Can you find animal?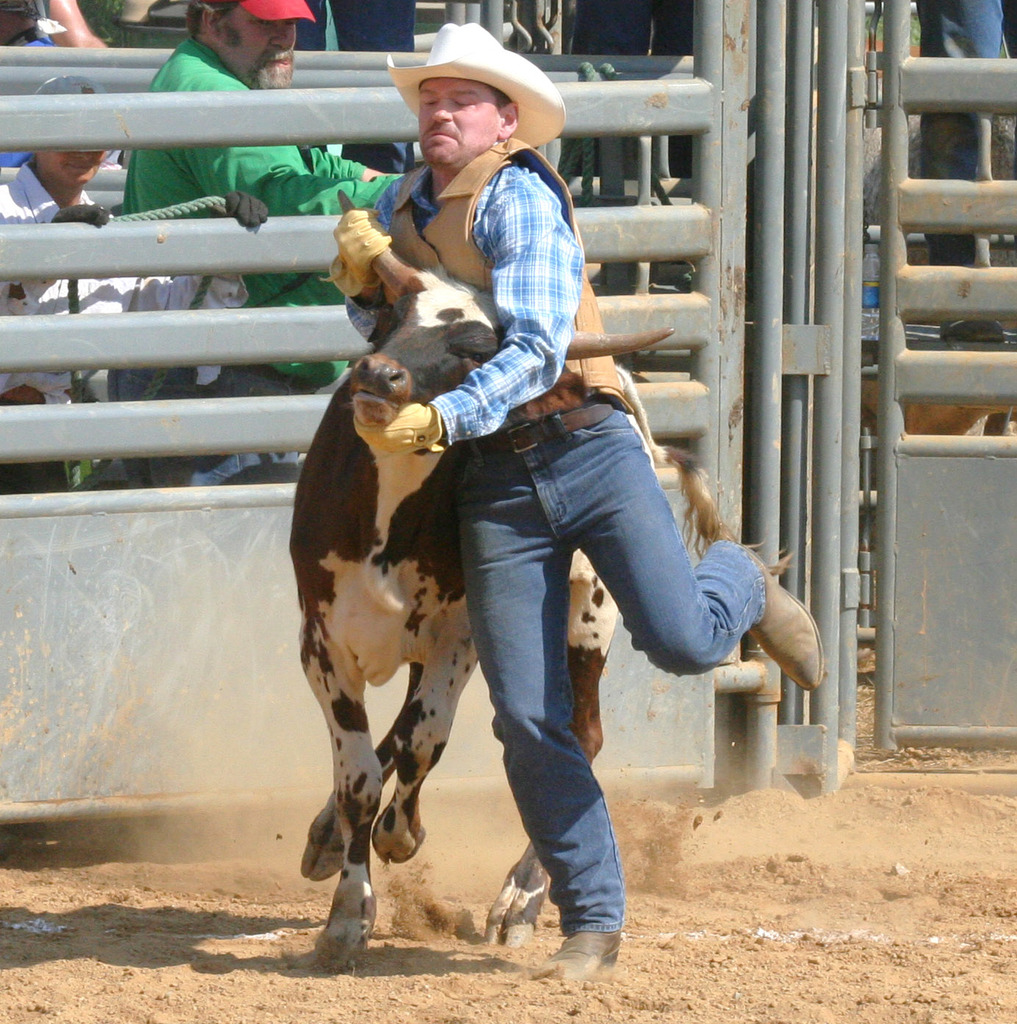
Yes, bounding box: x1=287 y1=185 x2=792 y2=971.
